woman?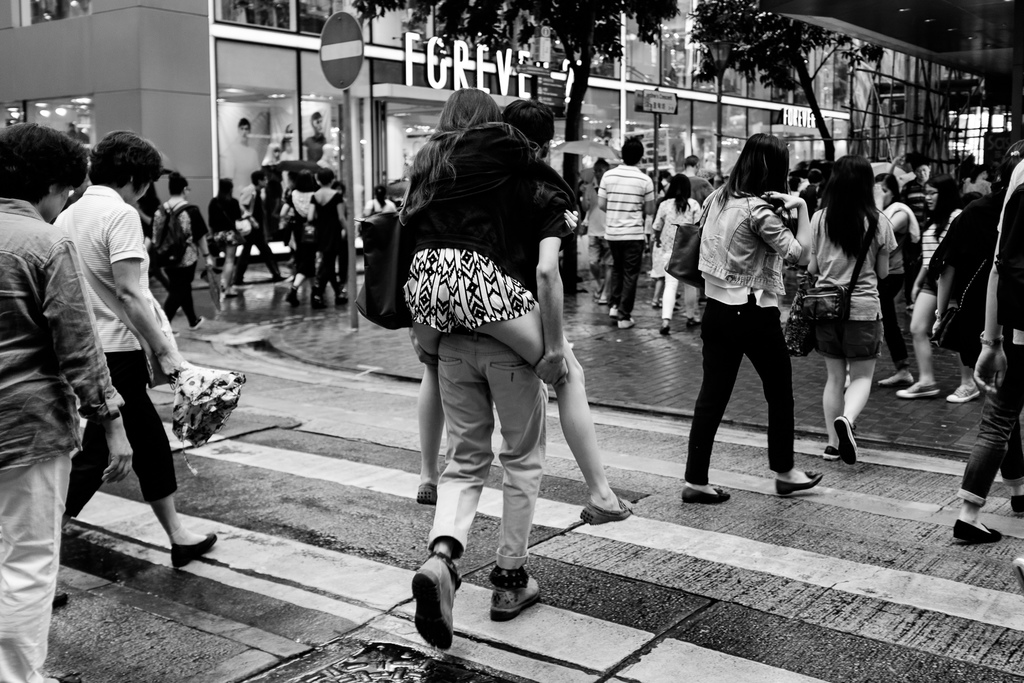
BBox(679, 147, 820, 513)
